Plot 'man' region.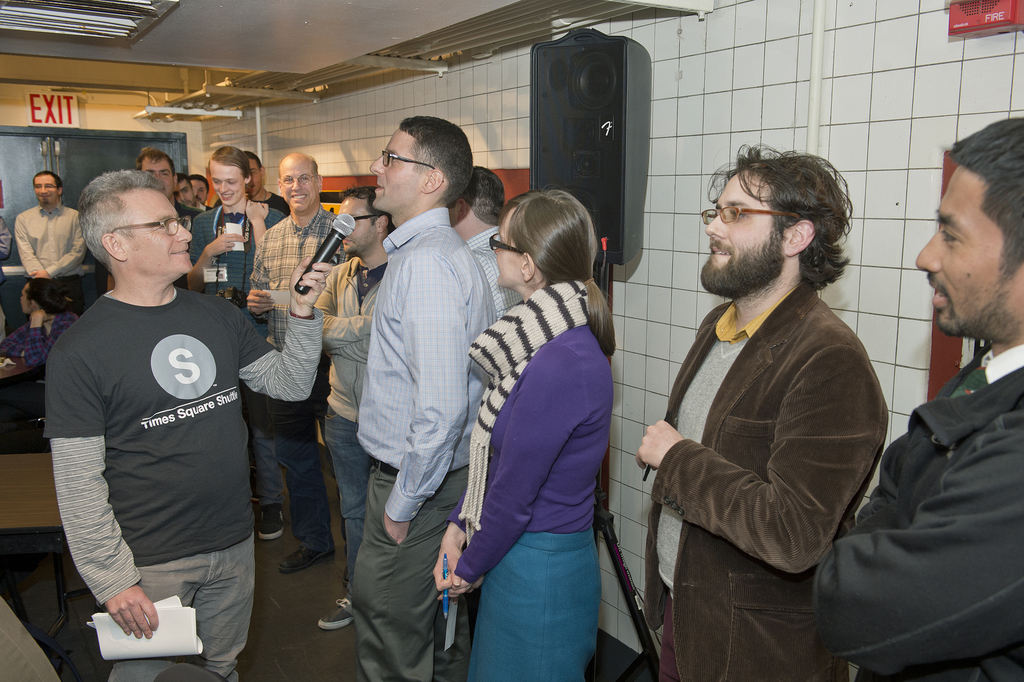
Plotted at [349, 111, 499, 681].
